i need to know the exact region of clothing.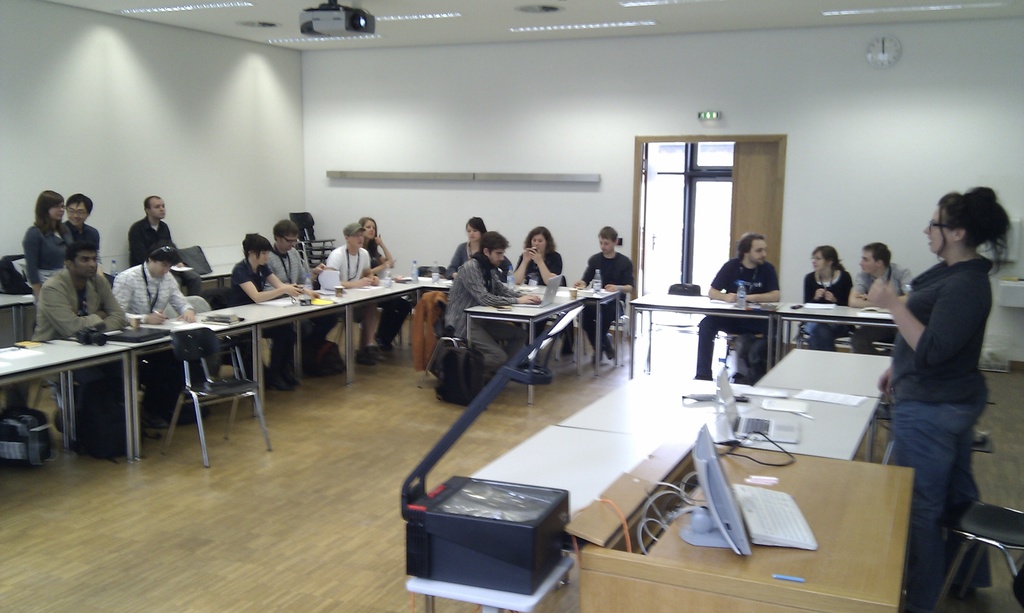
Region: left=325, top=245, right=375, bottom=287.
